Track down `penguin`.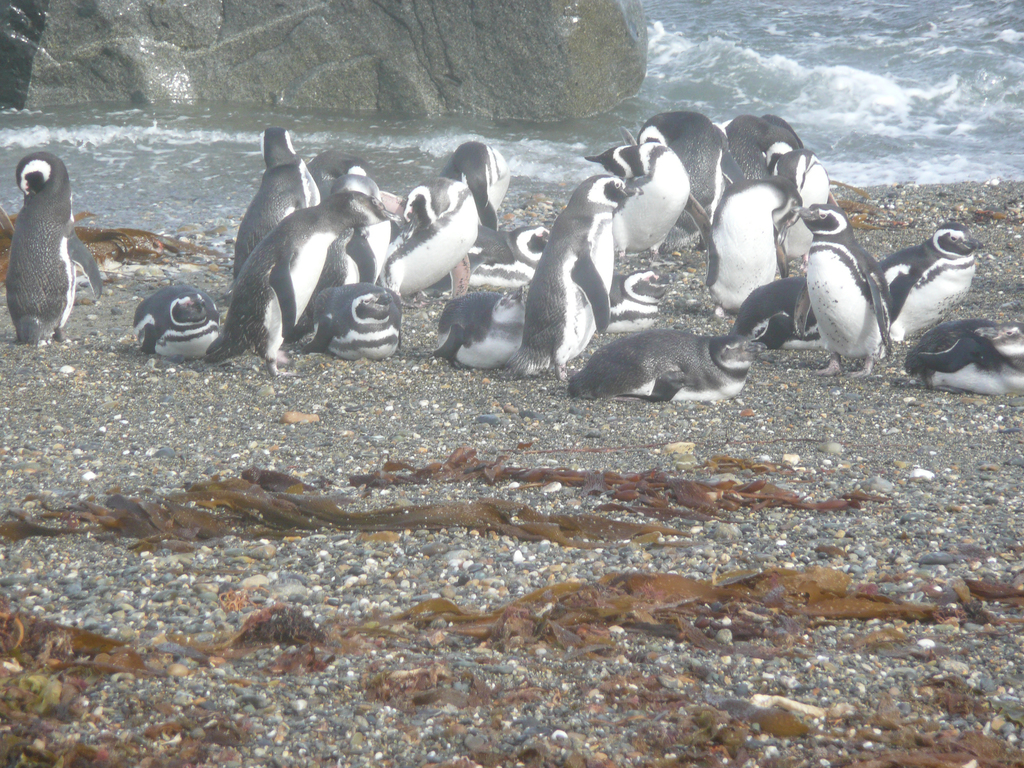
Tracked to (883,224,972,365).
